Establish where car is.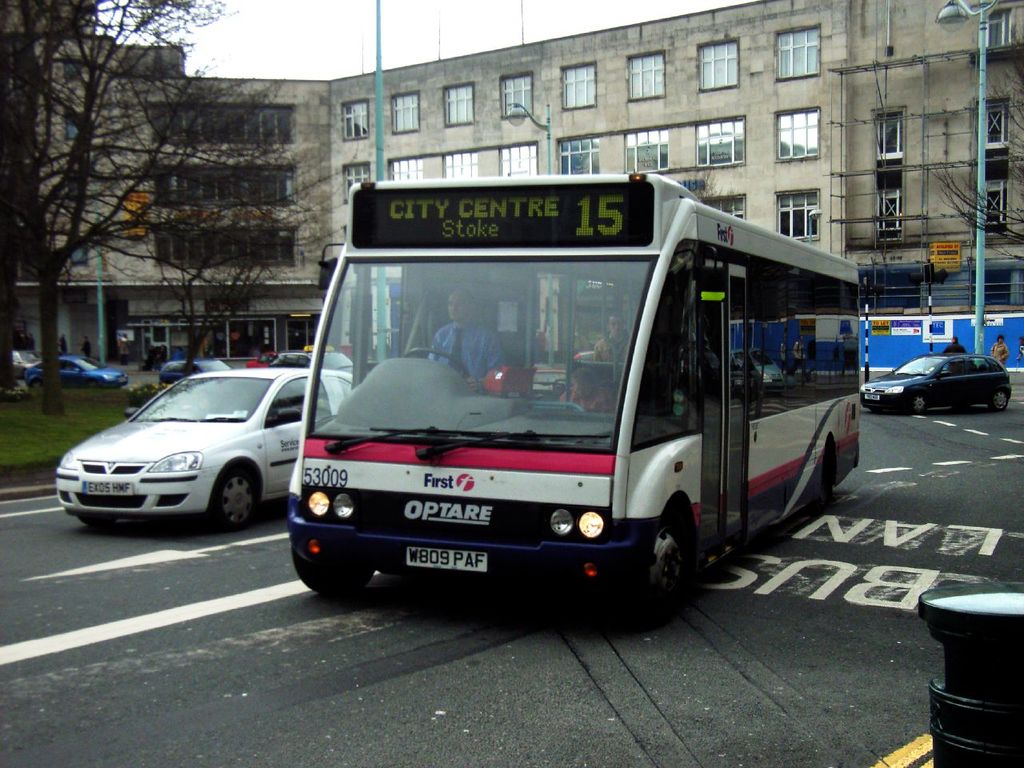
Established at 20/354/131/390.
